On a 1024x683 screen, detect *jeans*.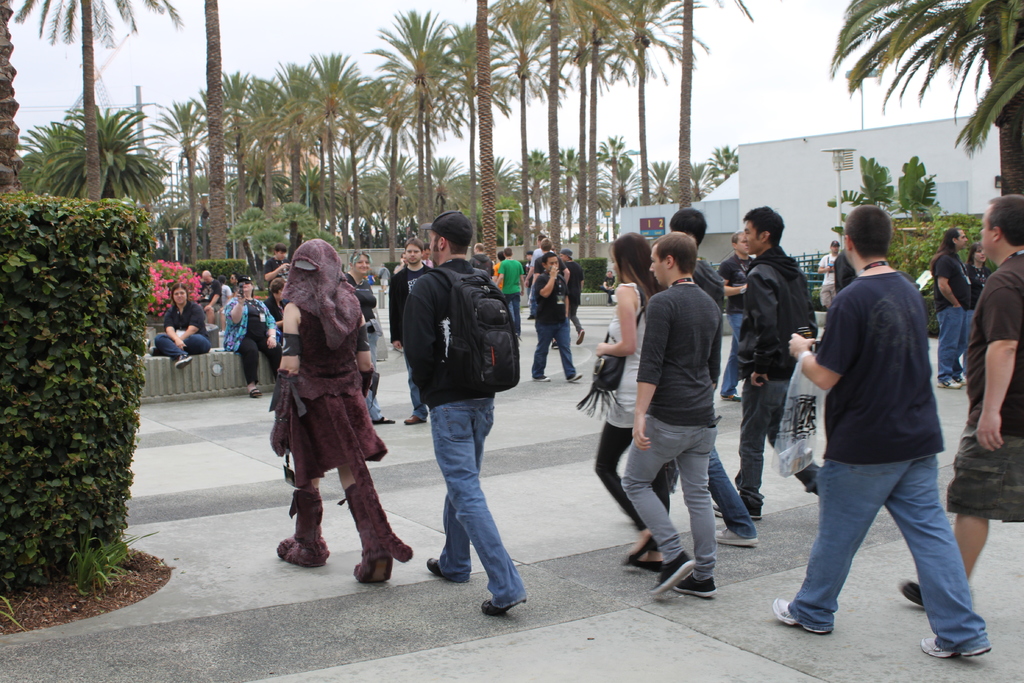
527 316 577 378.
